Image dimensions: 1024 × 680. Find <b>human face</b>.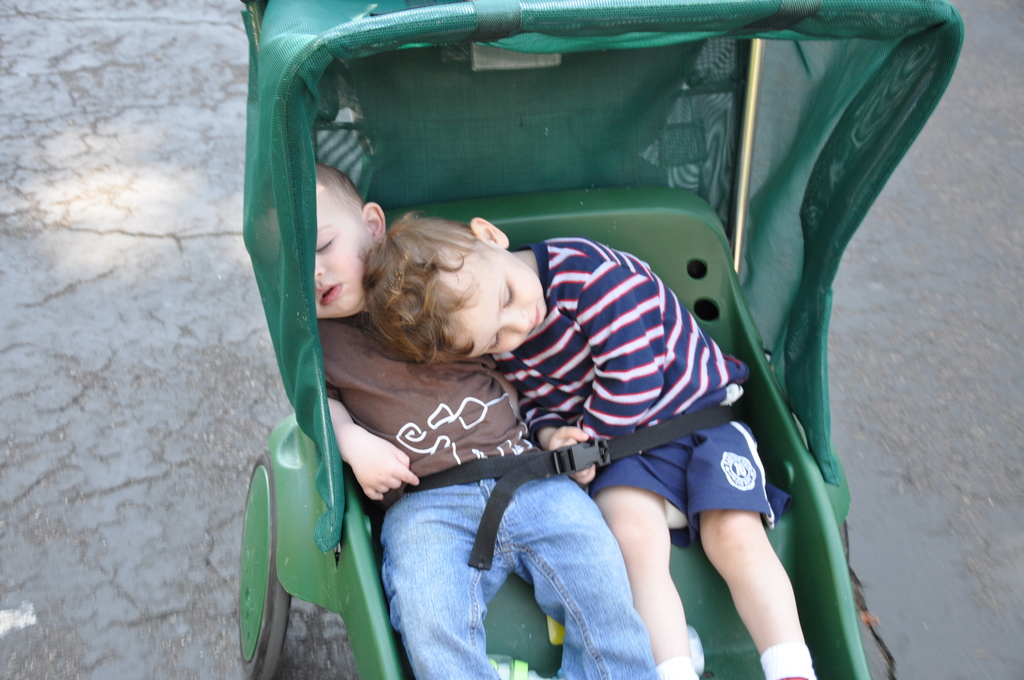
444,240,547,356.
